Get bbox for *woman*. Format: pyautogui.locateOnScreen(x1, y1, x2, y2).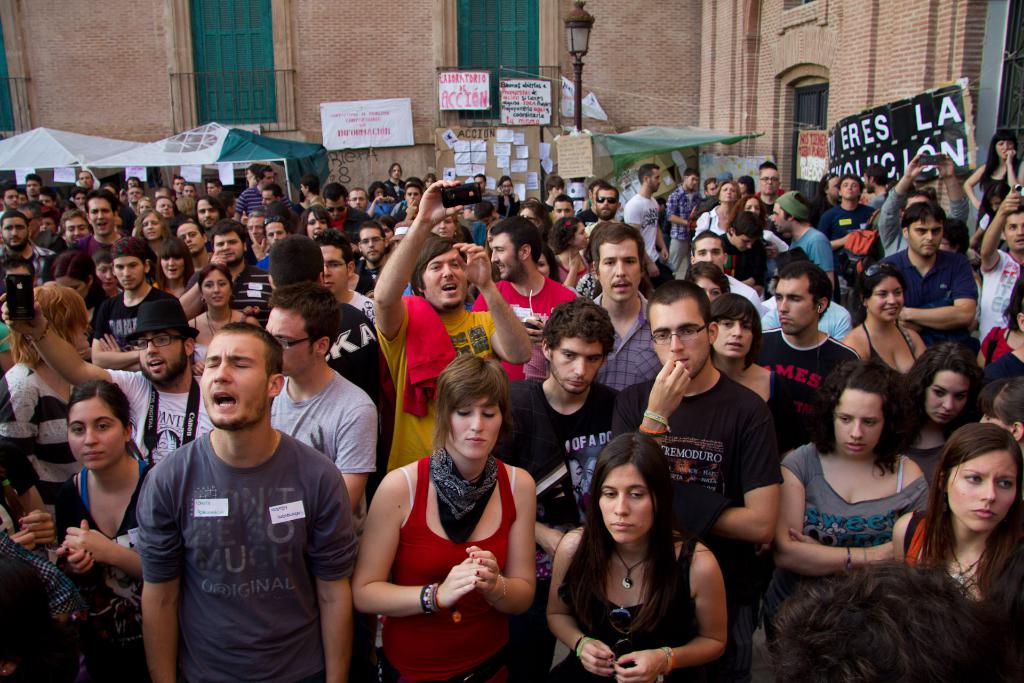
pyautogui.locateOnScreen(135, 203, 154, 212).
